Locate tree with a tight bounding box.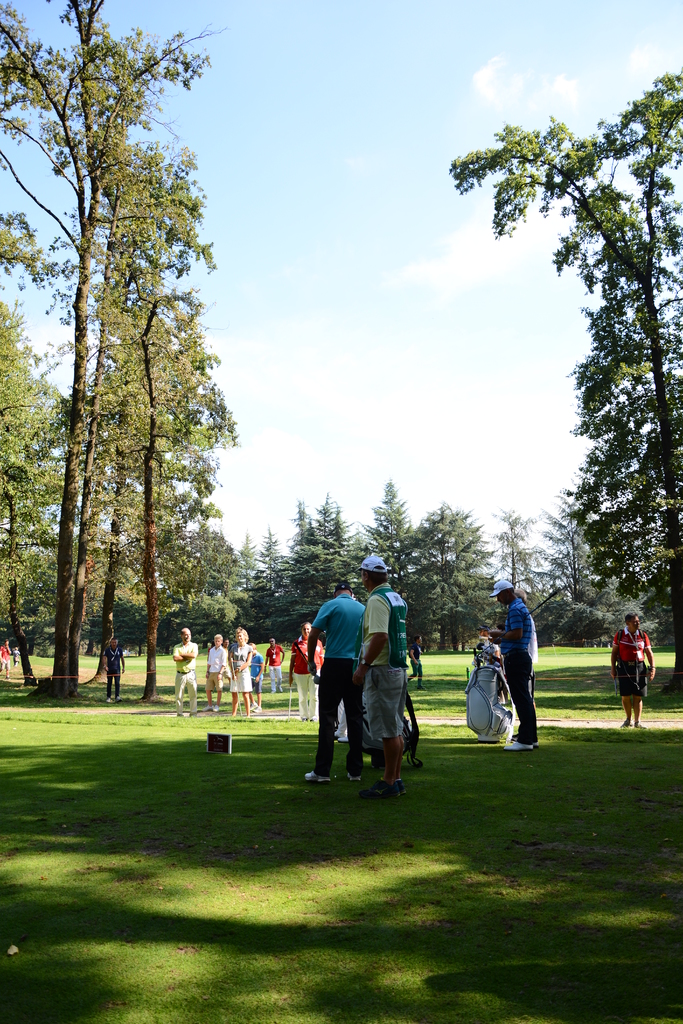
{"left": 85, "top": 284, "right": 171, "bottom": 681}.
